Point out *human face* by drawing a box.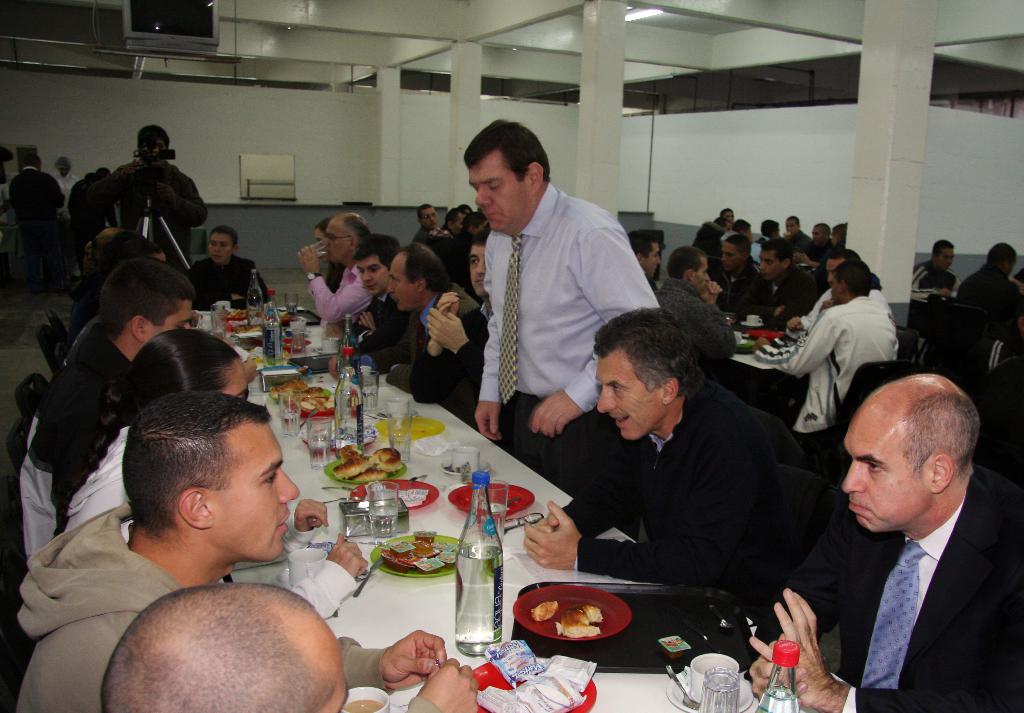
<region>812, 226, 824, 244</region>.
